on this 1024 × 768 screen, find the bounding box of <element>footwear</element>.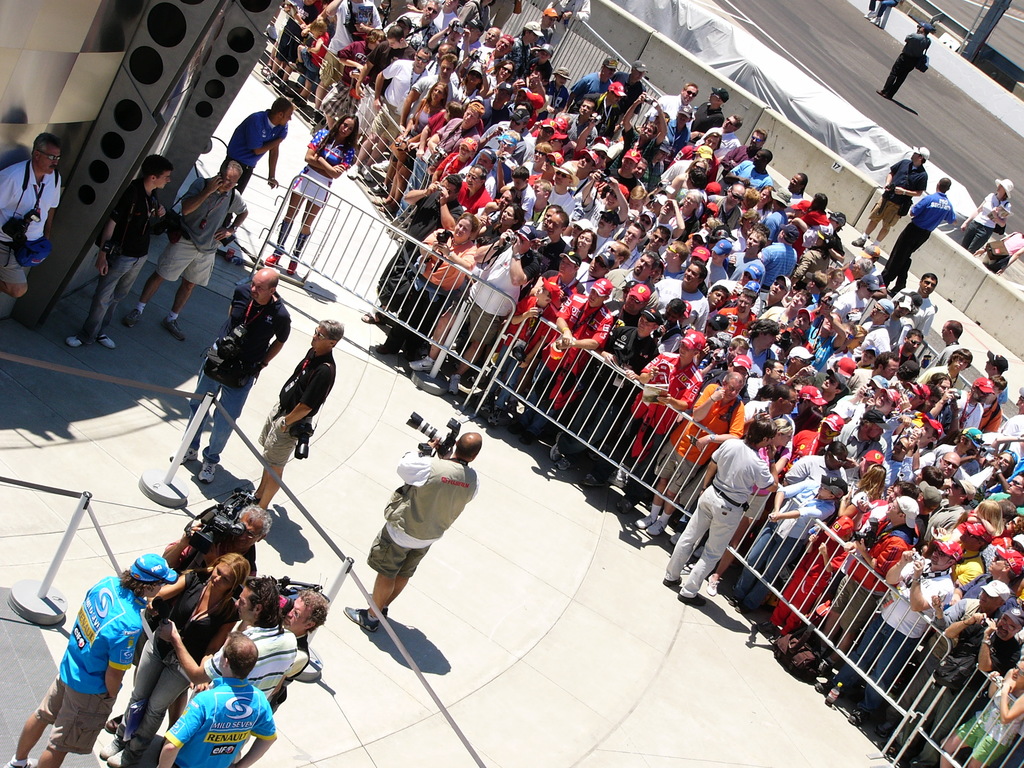
Bounding box: 102:332:117:352.
